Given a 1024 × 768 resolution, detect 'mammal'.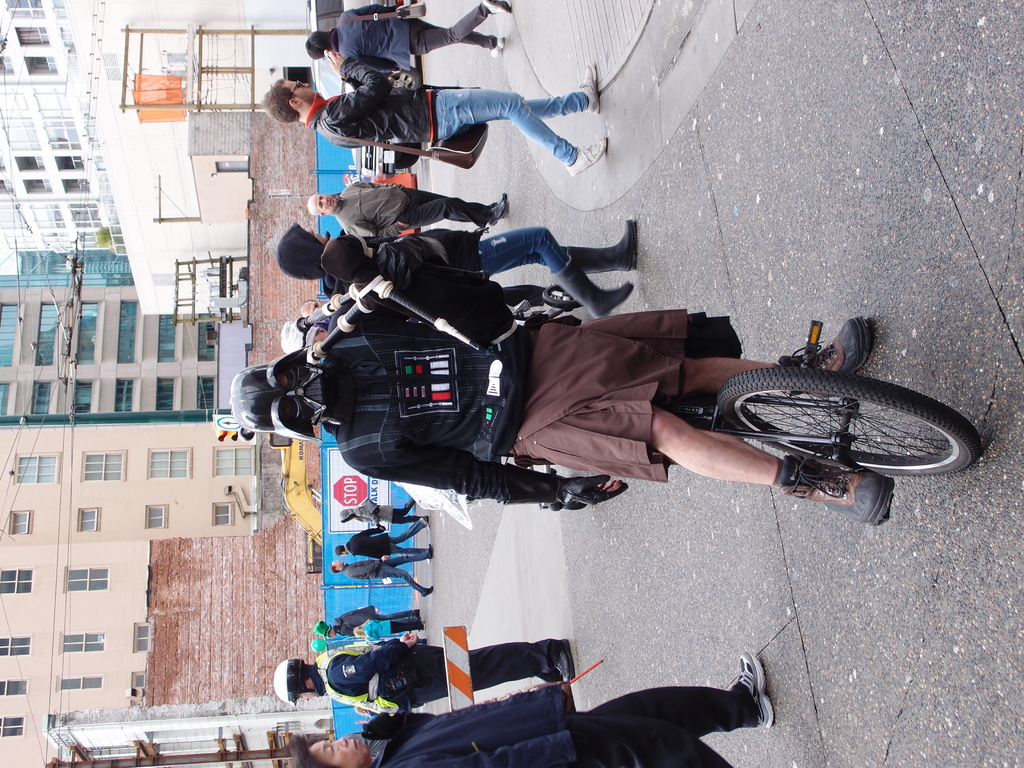
x1=275 y1=222 x2=636 y2=325.
